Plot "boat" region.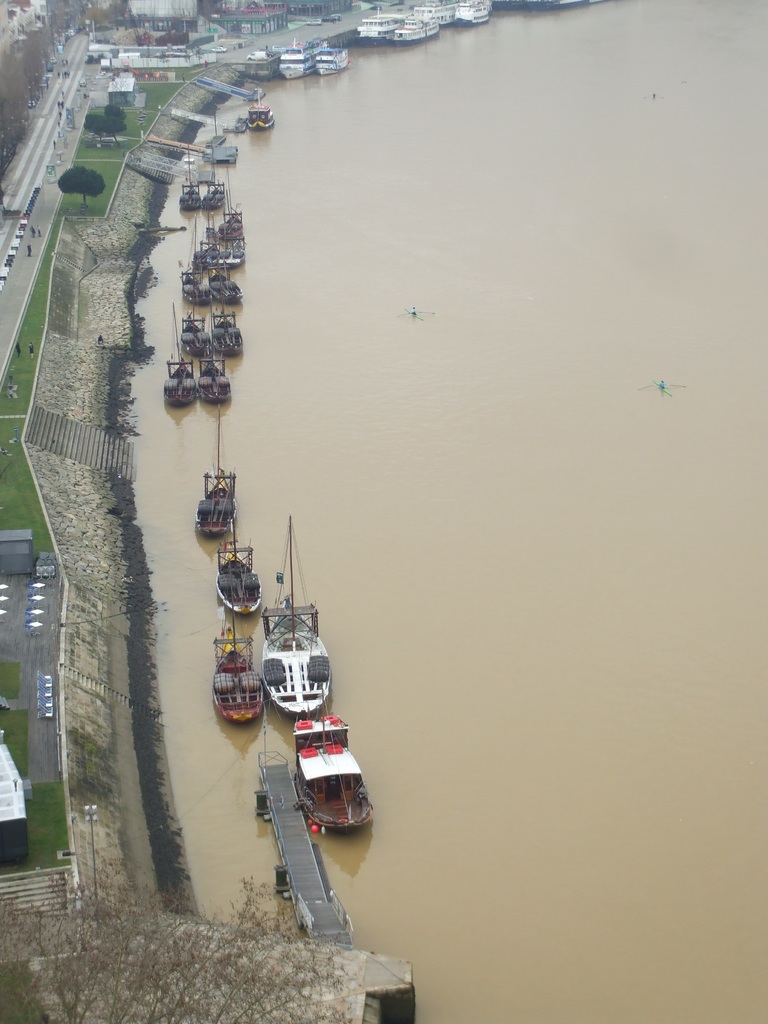
Plotted at 273/29/312/83.
